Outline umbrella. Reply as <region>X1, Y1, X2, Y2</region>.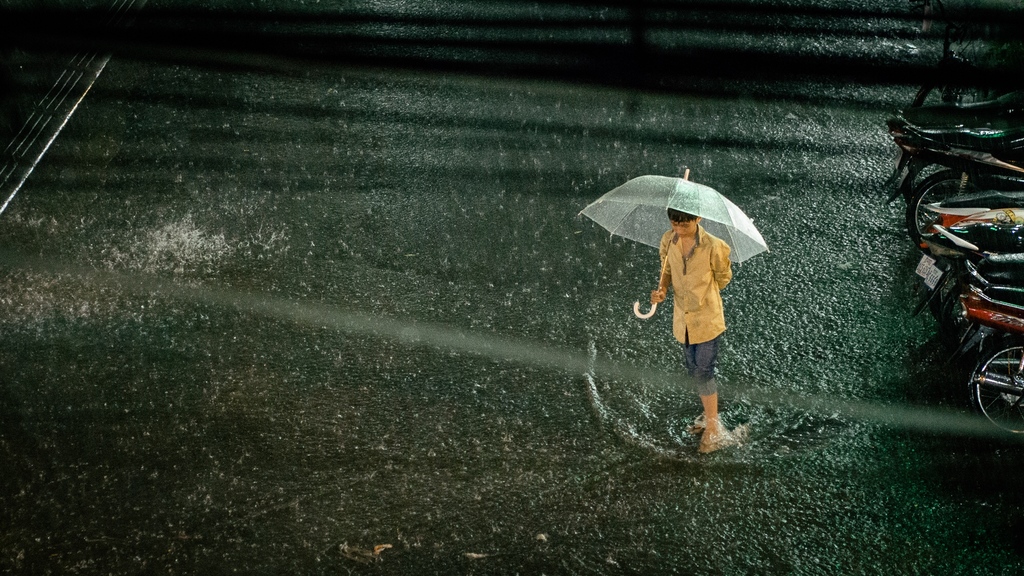
<region>582, 166, 769, 319</region>.
